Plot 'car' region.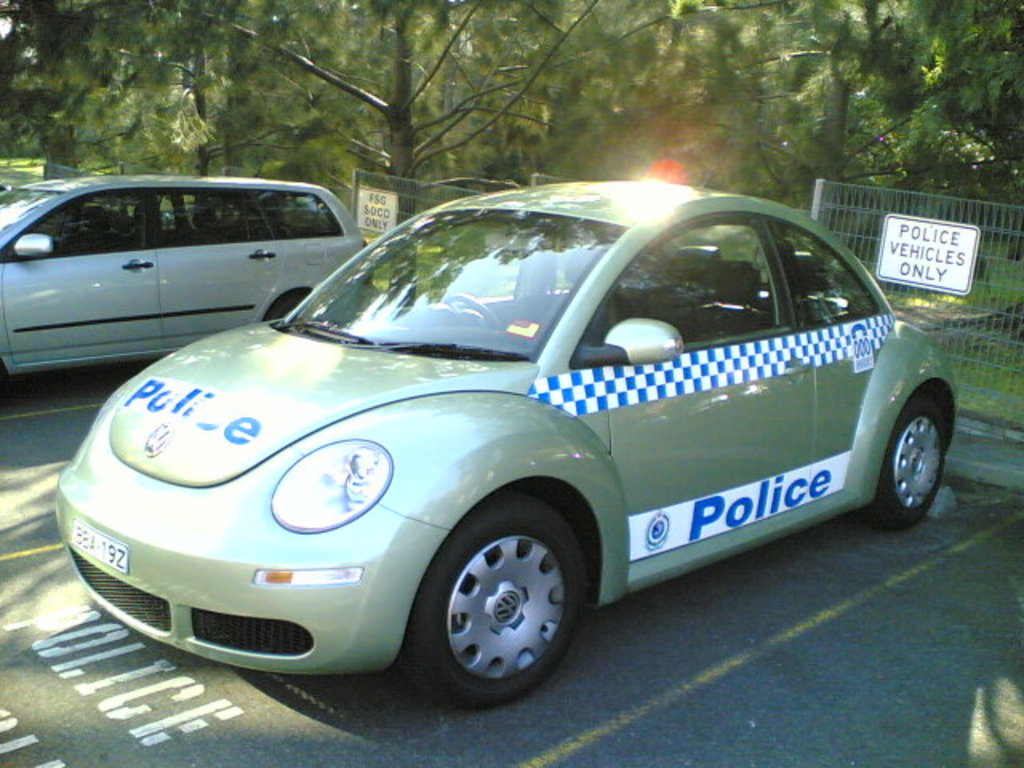
Plotted at select_region(0, 176, 374, 398).
